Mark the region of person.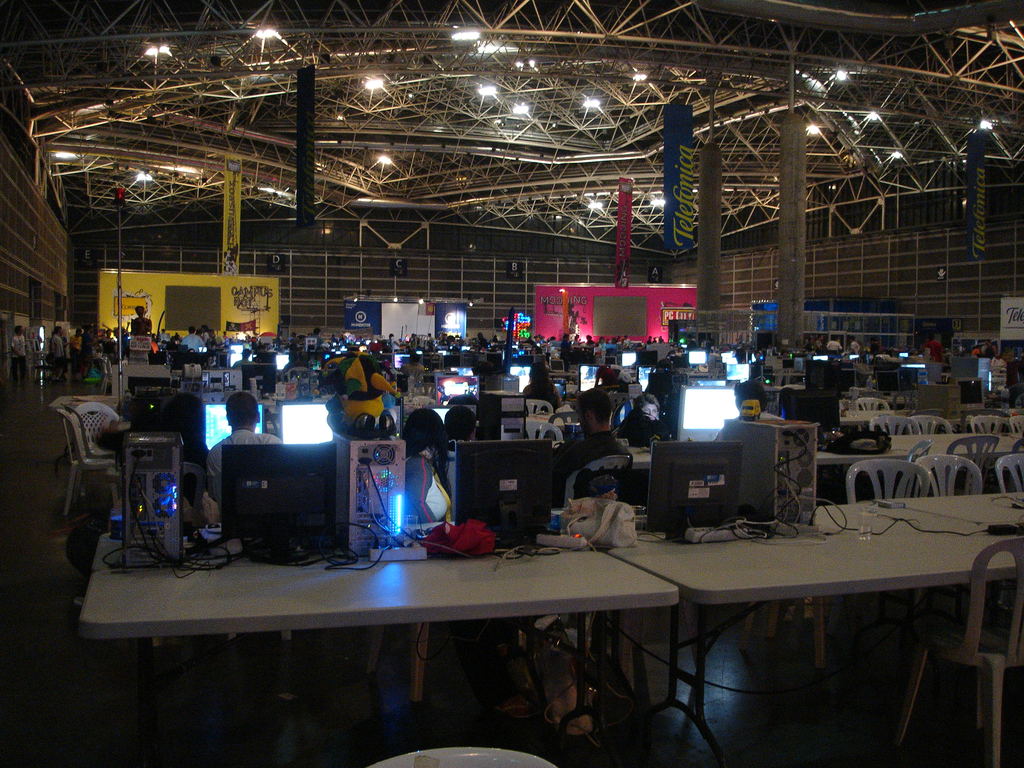
Region: box=[709, 383, 783, 441].
